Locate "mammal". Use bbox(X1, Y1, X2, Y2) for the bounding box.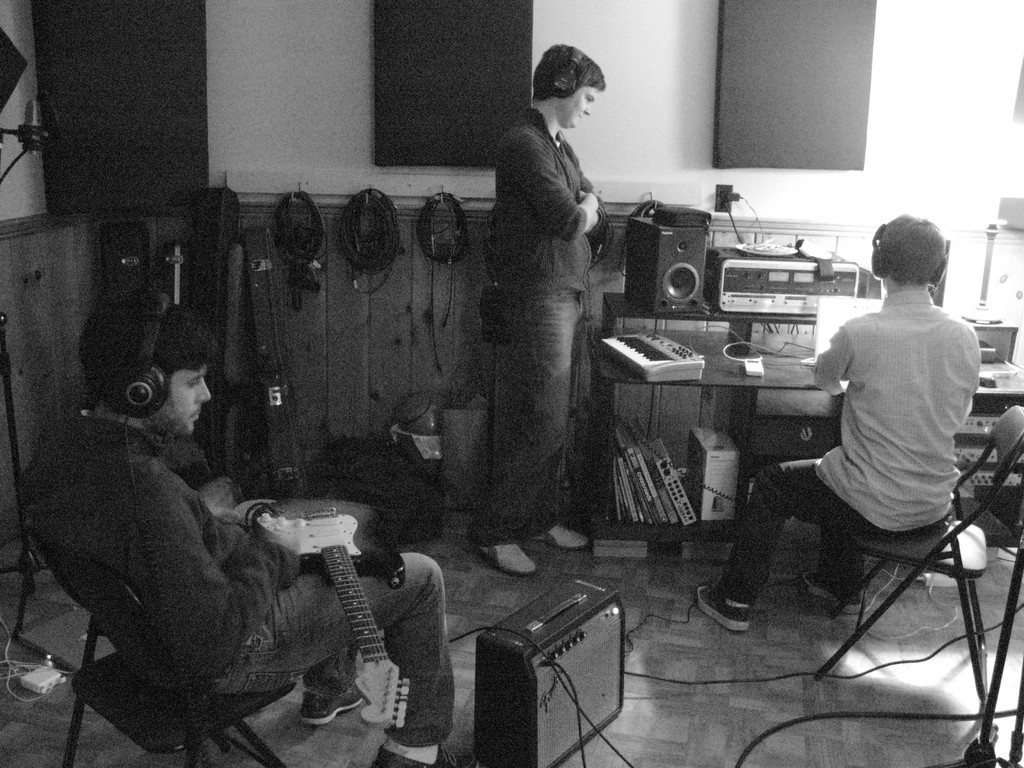
bbox(19, 289, 473, 767).
